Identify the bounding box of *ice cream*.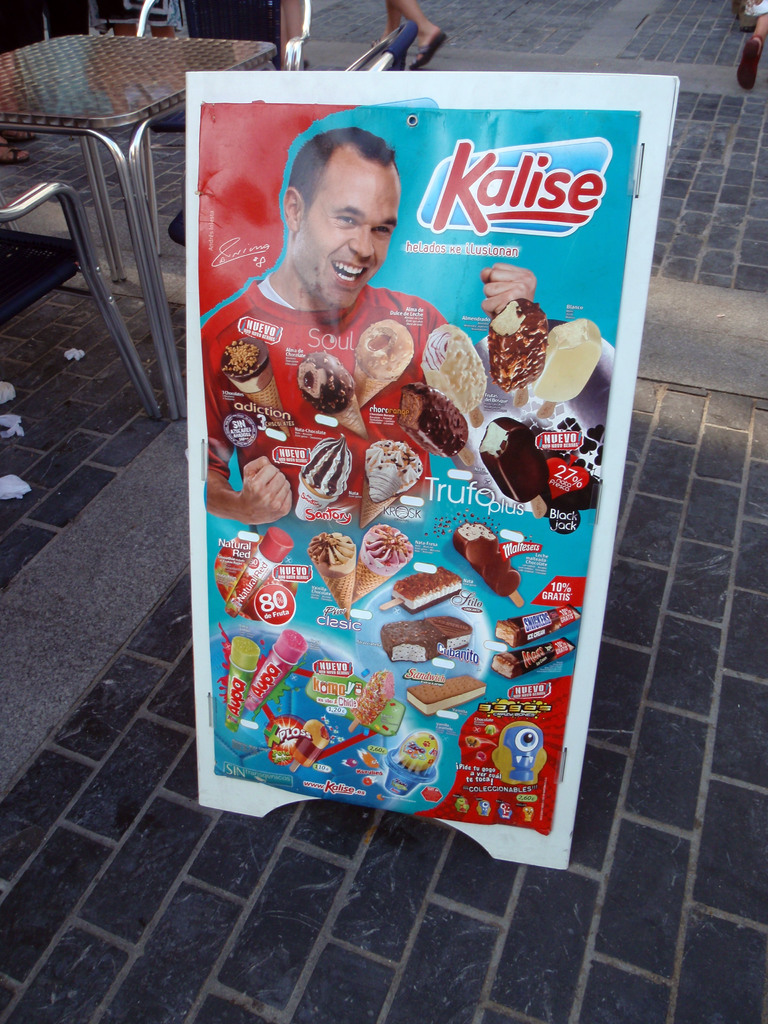
[531,312,598,406].
